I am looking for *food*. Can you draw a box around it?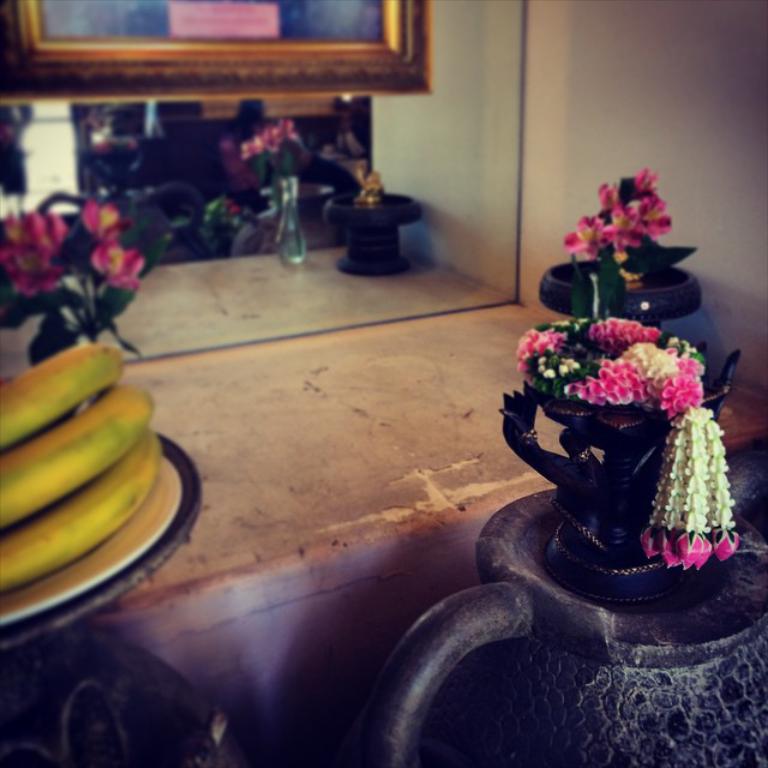
Sure, the bounding box is [0, 341, 124, 455].
